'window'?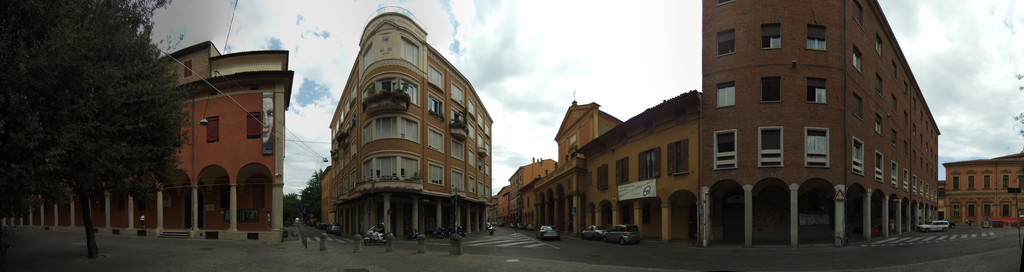
x1=890 y1=161 x2=900 y2=188
